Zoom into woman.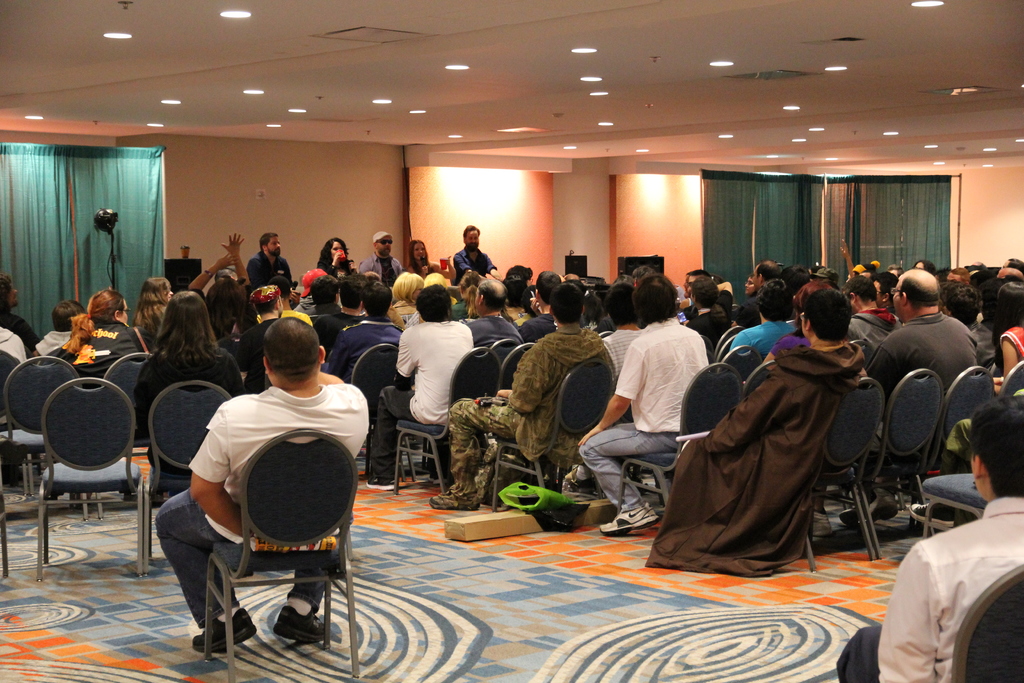
Zoom target: left=127, top=286, right=244, bottom=482.
